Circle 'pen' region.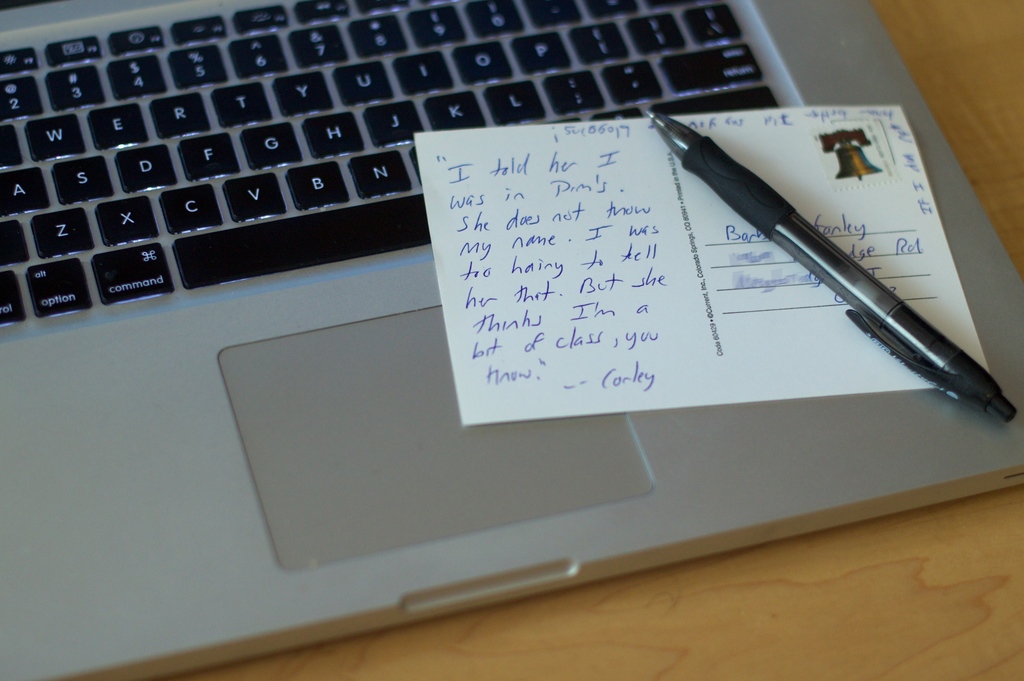
Region: (x1=645, y1=95, x2=1021, y2=432).
